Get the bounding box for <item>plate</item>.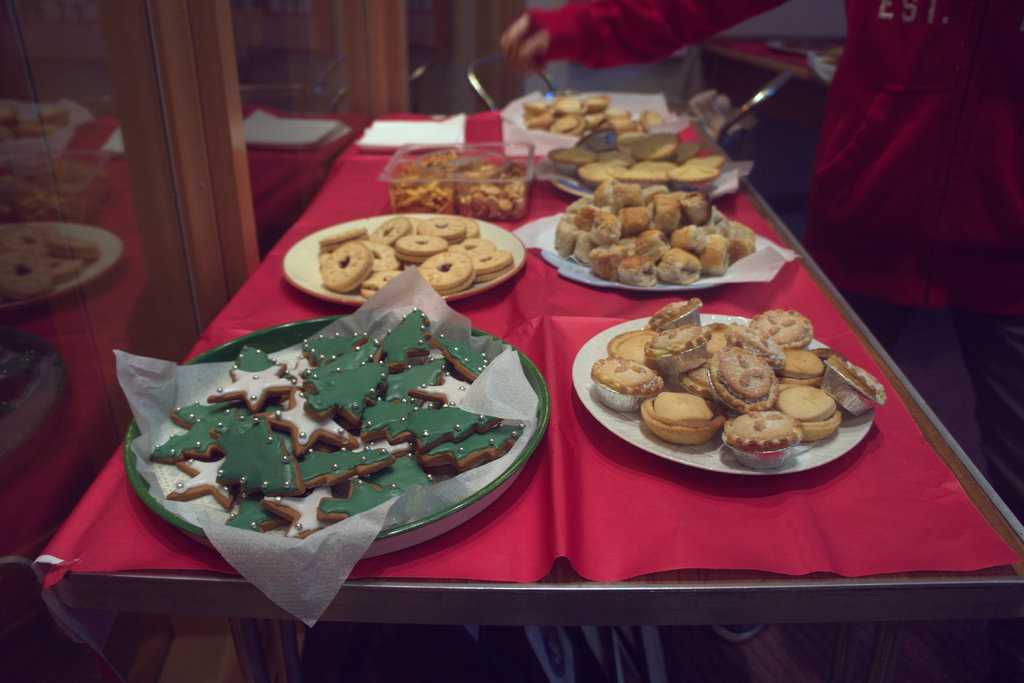
region(572, 301, 872, 479).
